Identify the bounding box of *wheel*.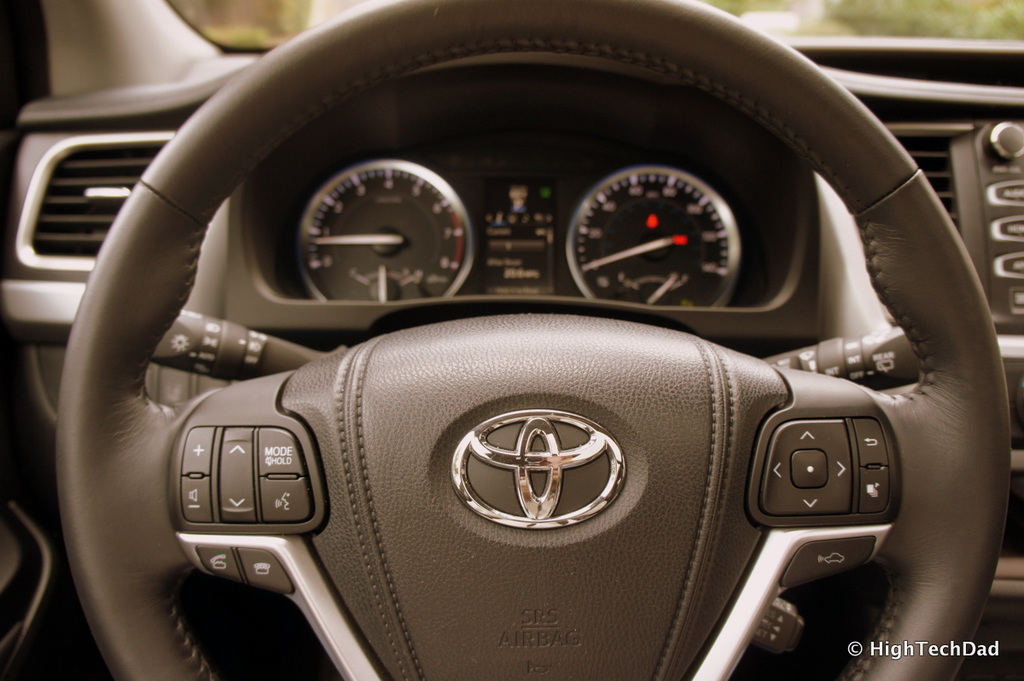
[47,0,1015,680].
